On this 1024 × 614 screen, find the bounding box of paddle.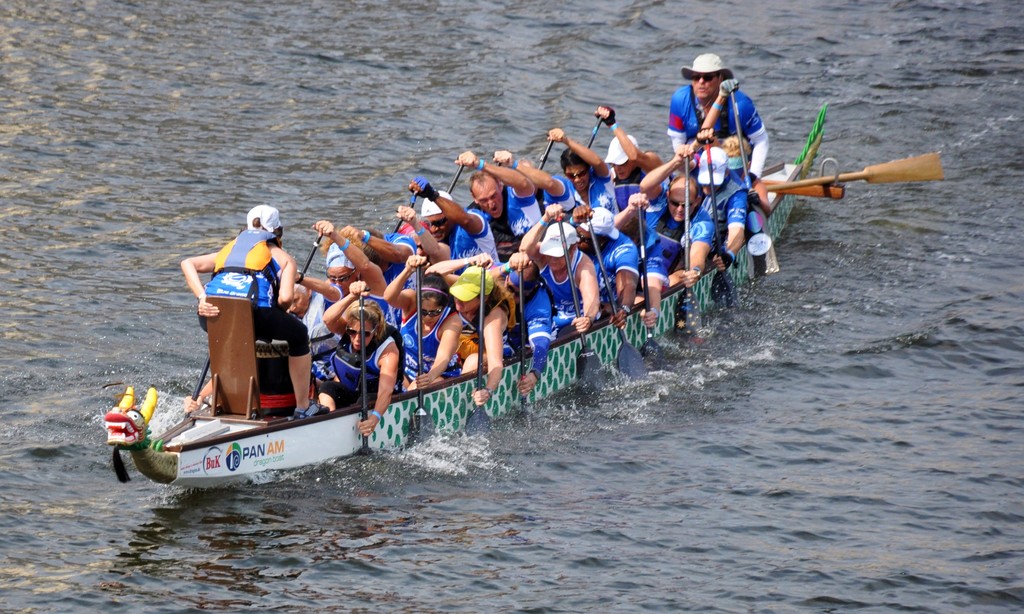
Bounding box: x1=676, y1=153, x2=701, y2=342.
